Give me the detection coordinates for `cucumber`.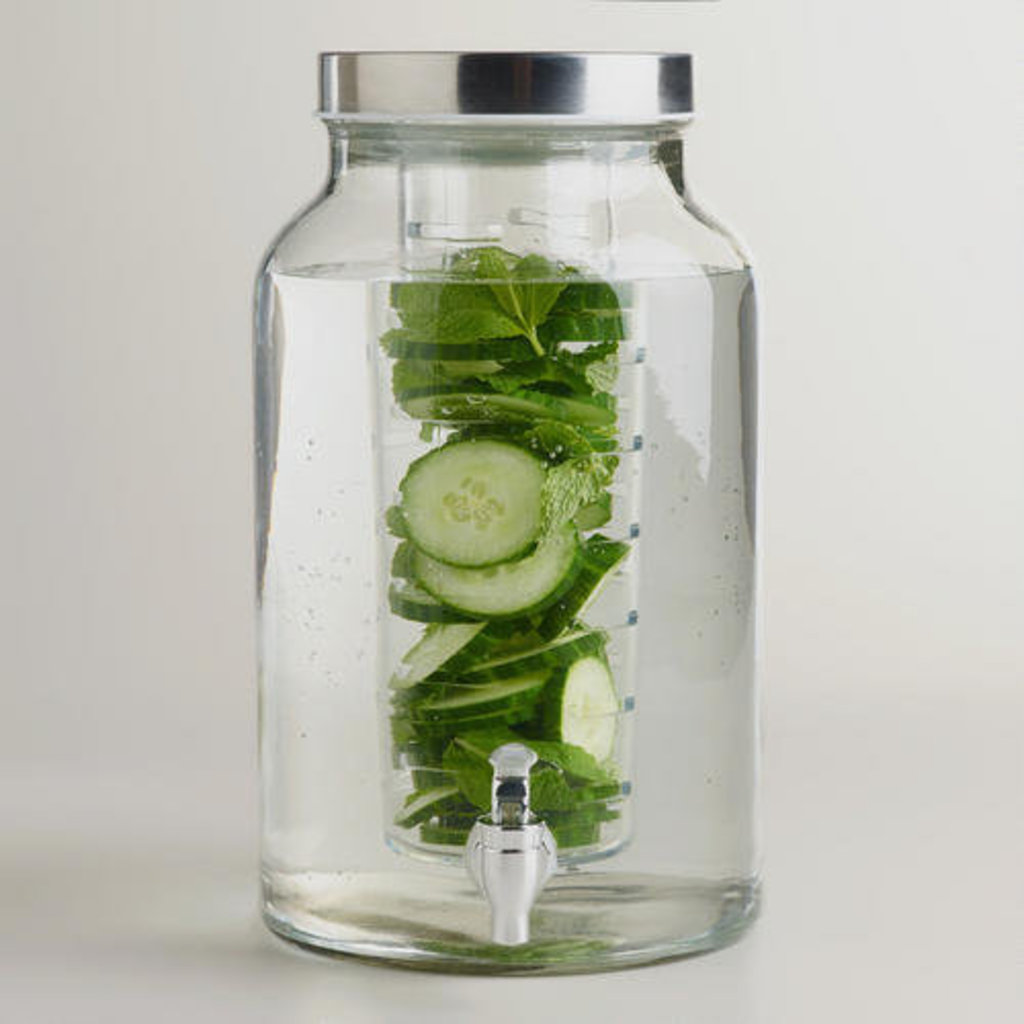
<bbox>395, 432, 555, 569</bbox>.
